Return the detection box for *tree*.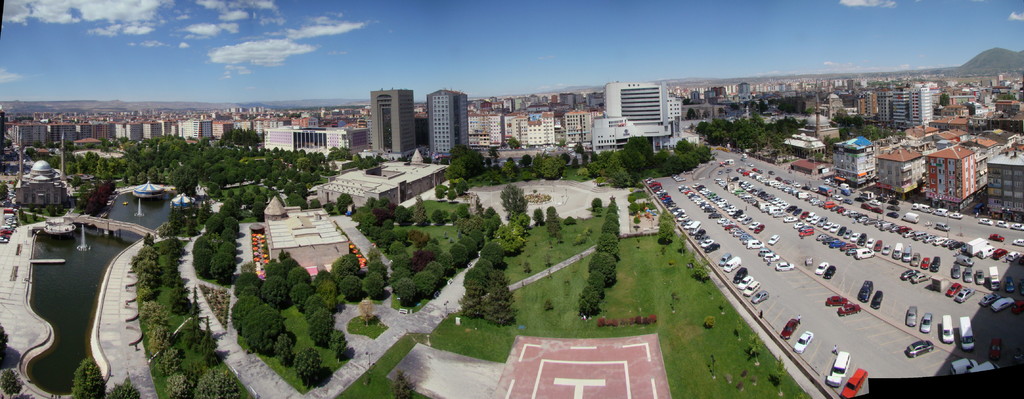
rect(691, 258, 712, 280).
